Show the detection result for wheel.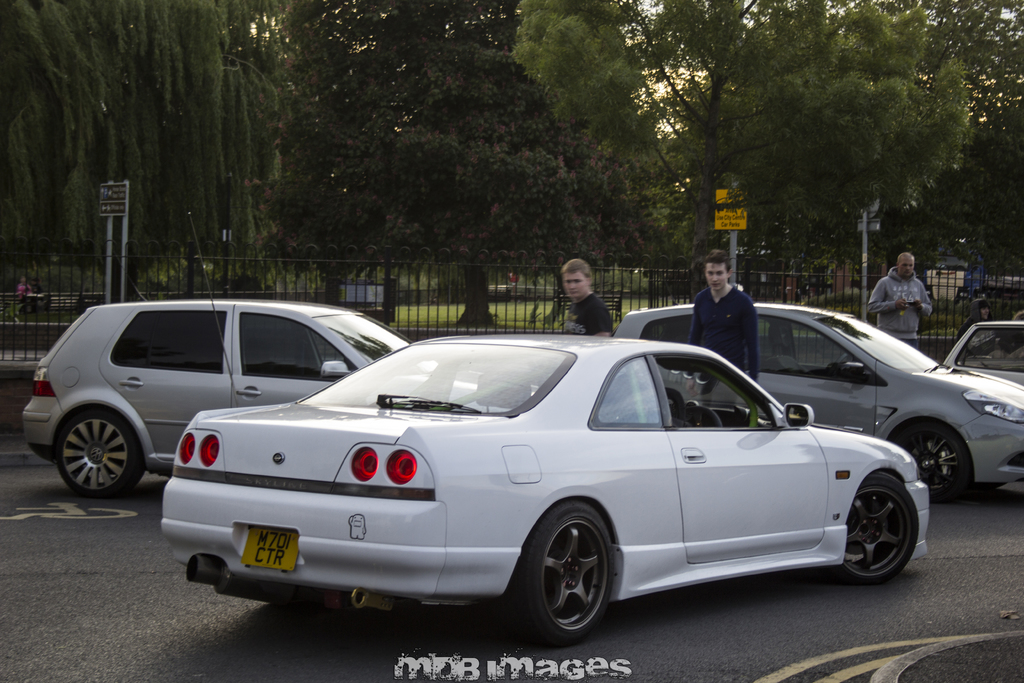
(829,475,919,586).
